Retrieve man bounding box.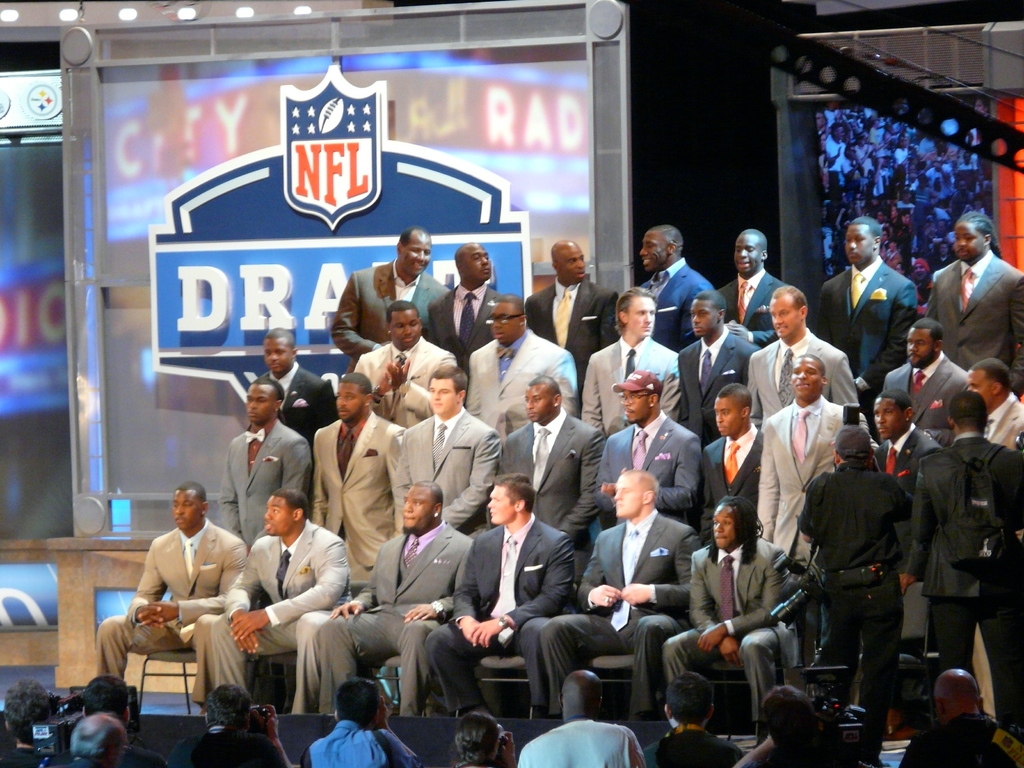
Bounding box: [341, 303, 453, 430].
